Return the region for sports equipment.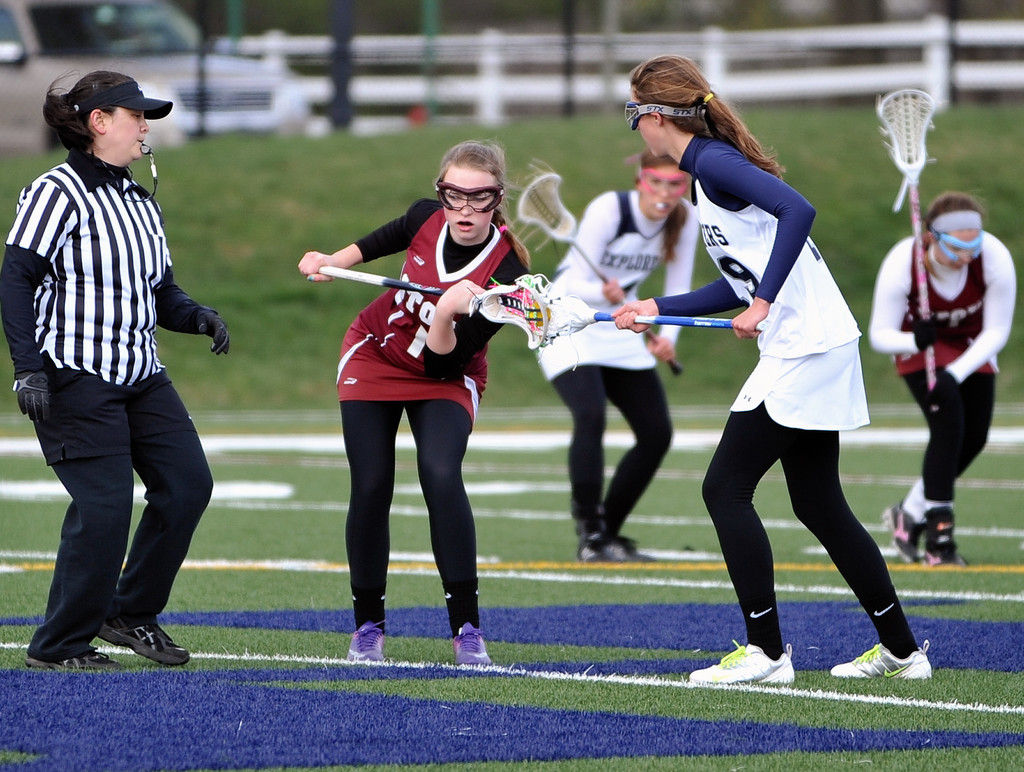
(883, 502, 925, 562).
